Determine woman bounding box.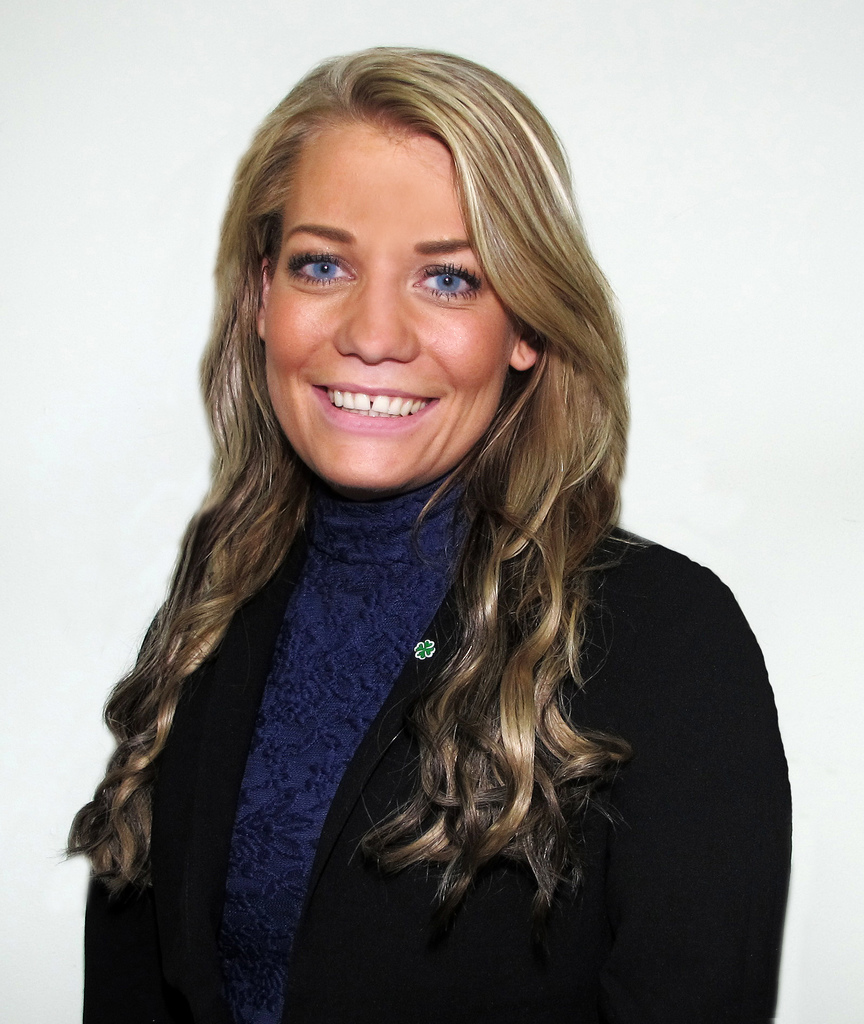
Determined: {"left": 58, "top": 42, "right": 788, "bottom": 1023}.
